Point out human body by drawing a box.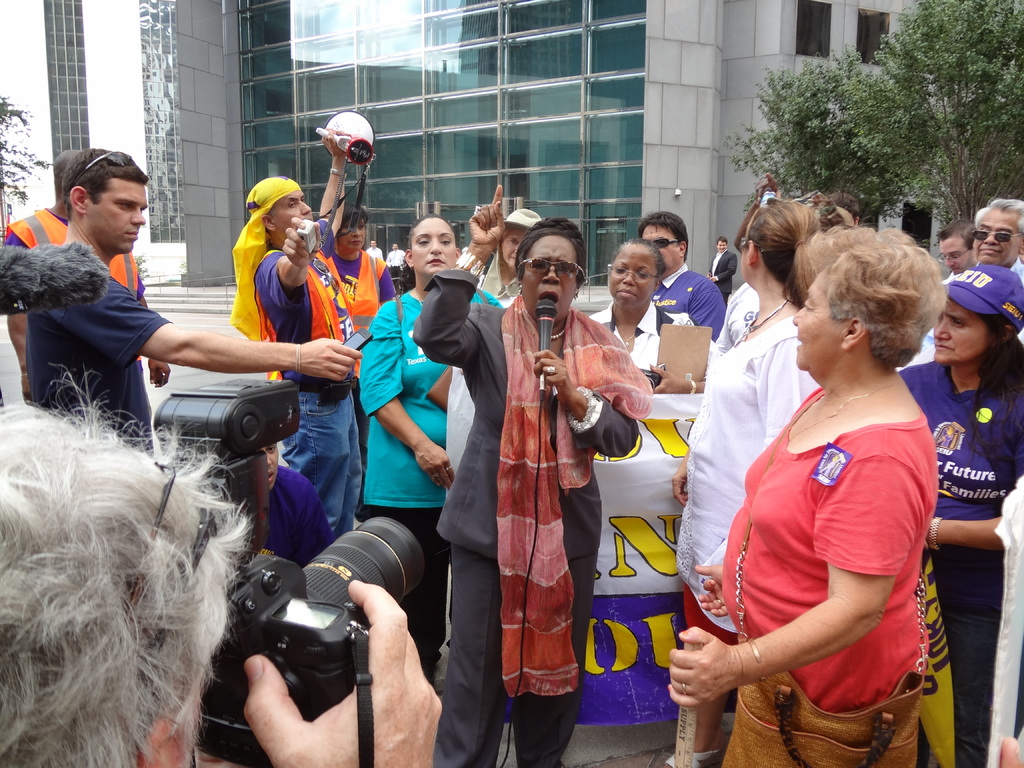
left=410, top=182, right=646, bottom=764.
